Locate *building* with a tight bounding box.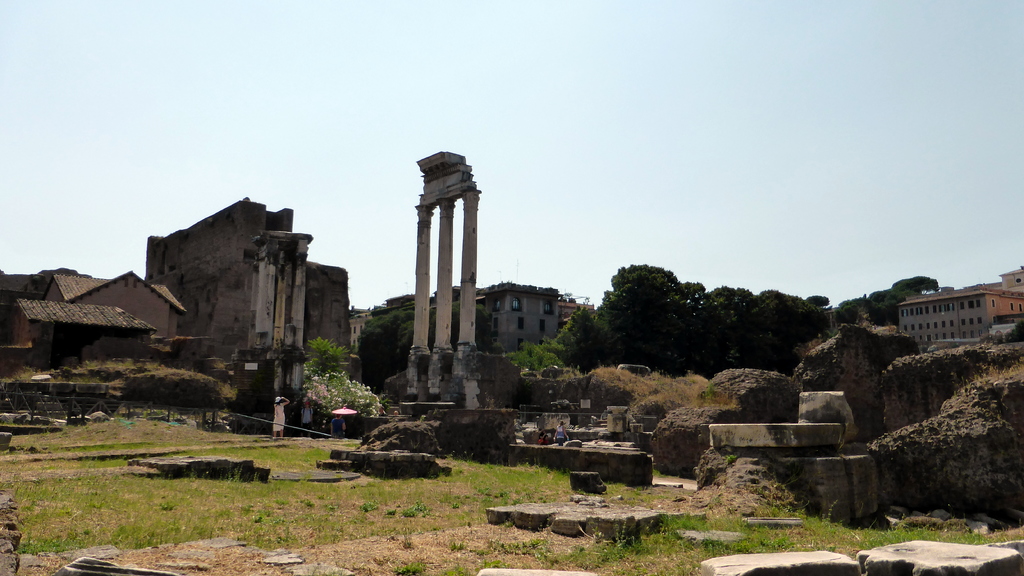
[left=895, top=284, right=1023, bottom=349].
